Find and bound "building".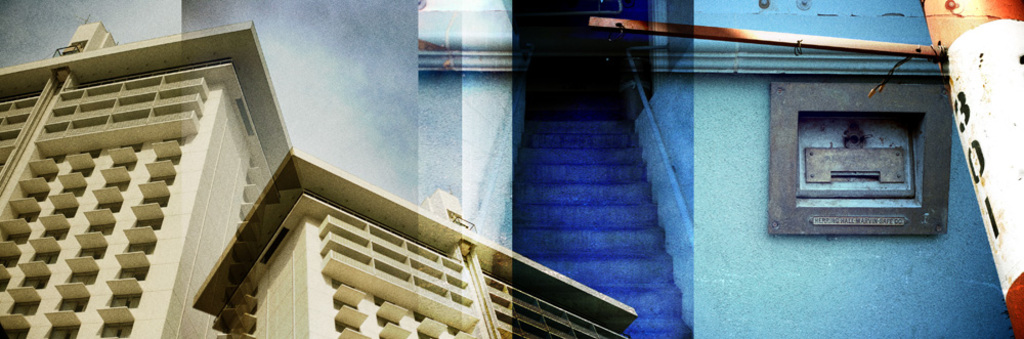
Bound: BBox(0, 19, 291, 338).
